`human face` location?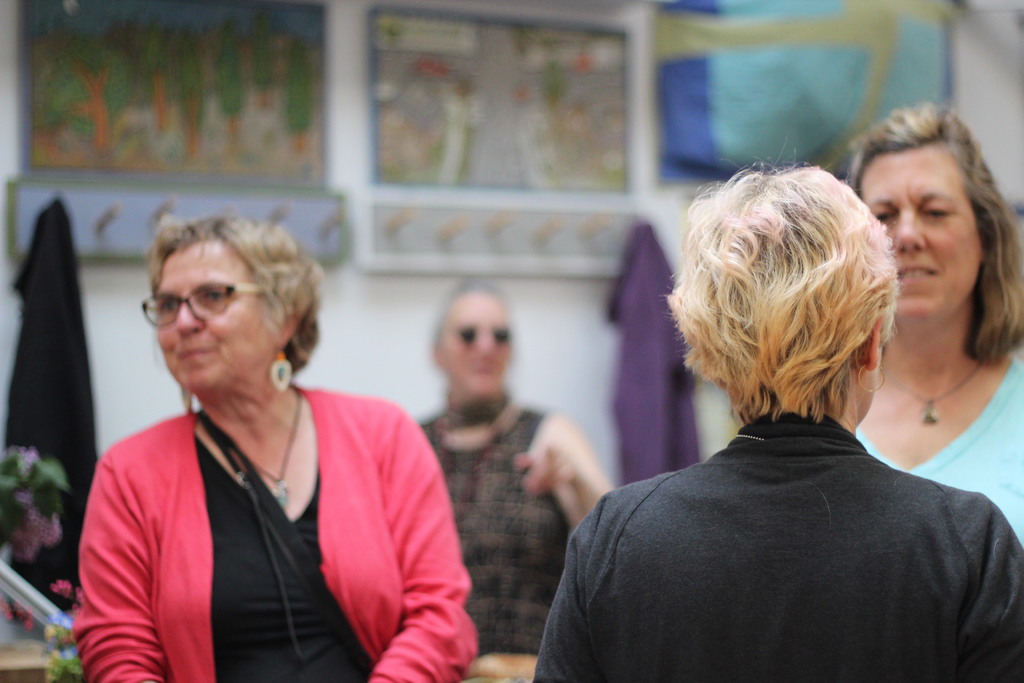
860,138,984,317
